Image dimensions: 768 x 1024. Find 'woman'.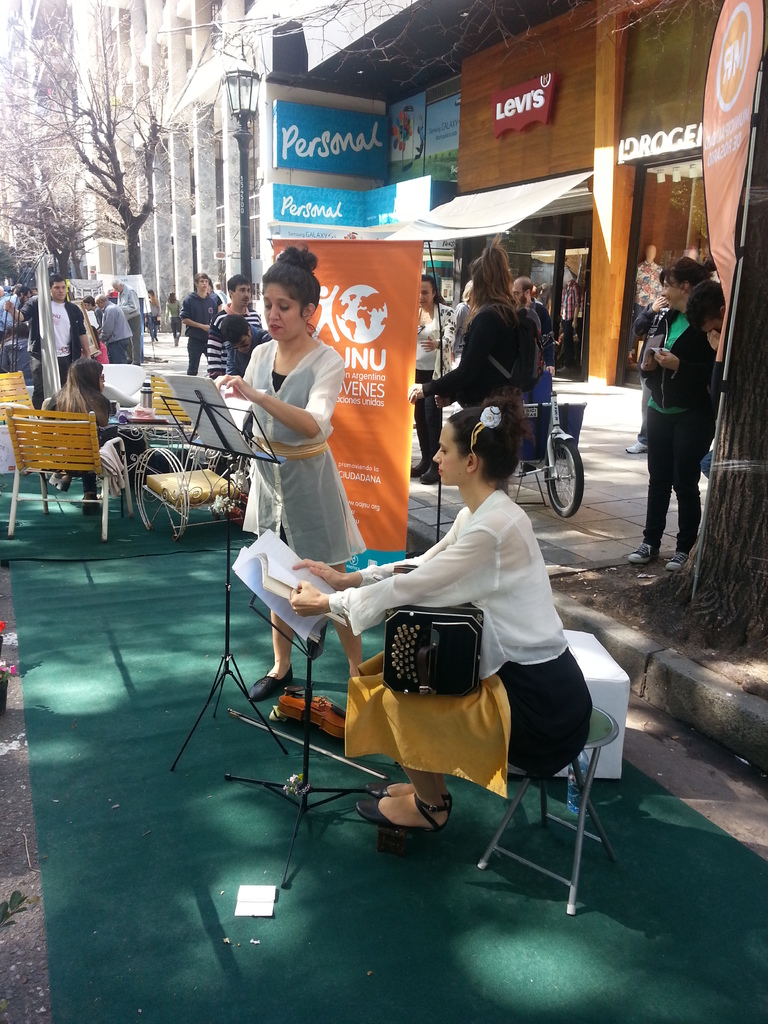
285/399/596/831.
